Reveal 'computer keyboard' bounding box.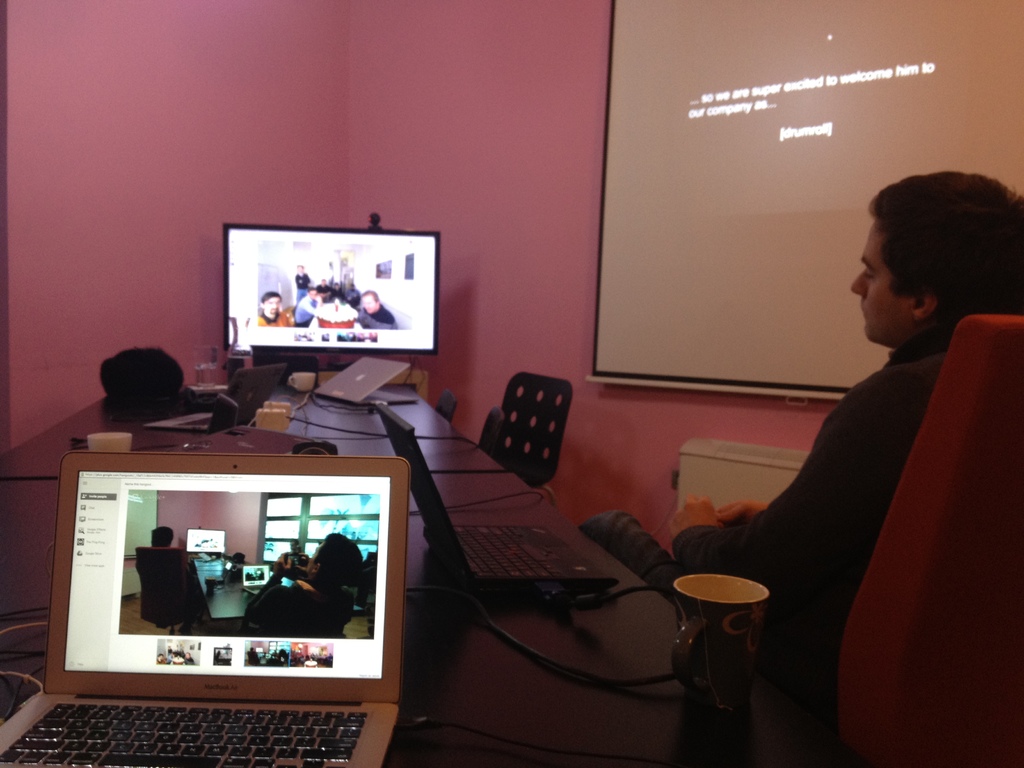
Revealed: x1=174 y1=413 x2=211 y2=428.
